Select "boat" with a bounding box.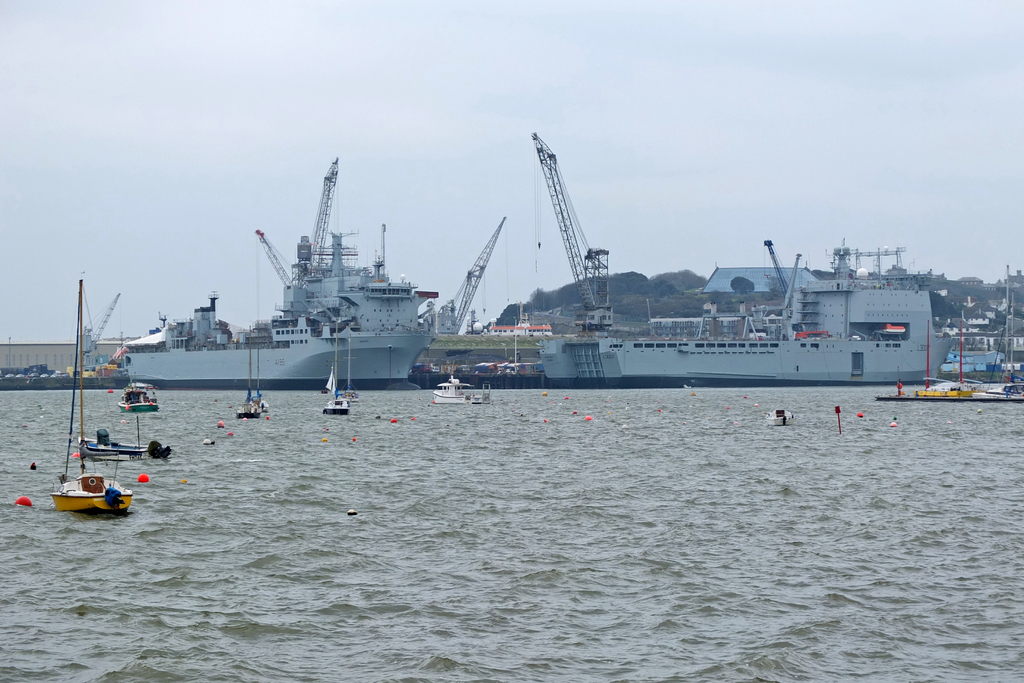
(left=435, top=378, right=489, bottom=406).
